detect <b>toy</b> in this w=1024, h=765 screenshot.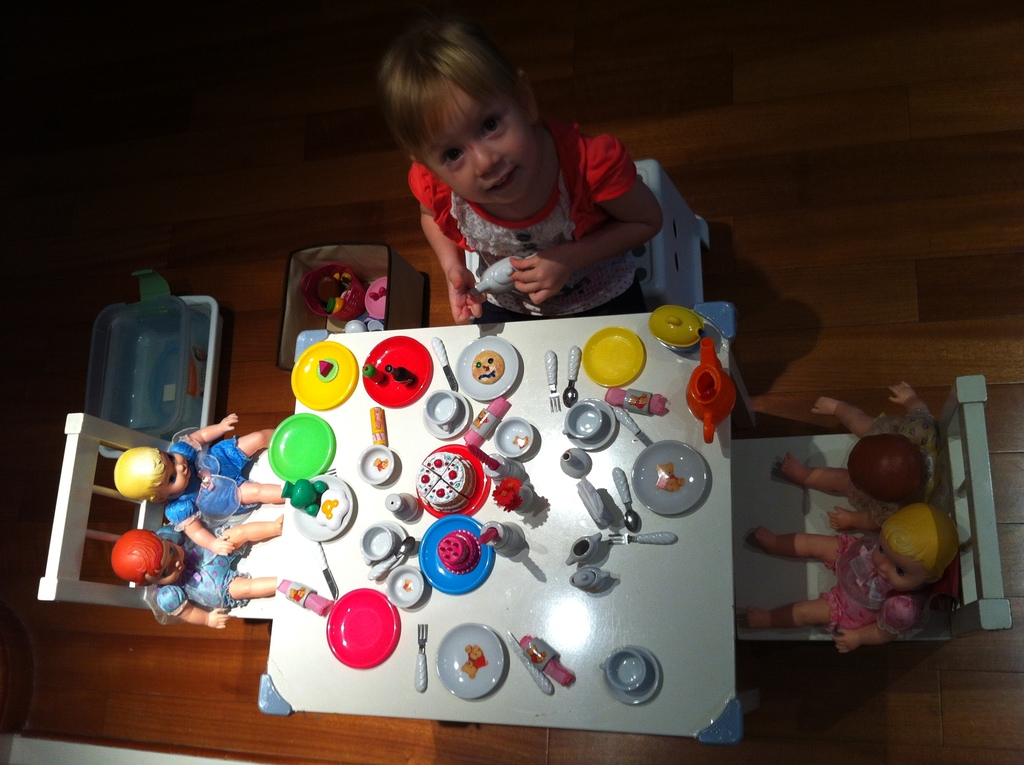
Detection: box(422, 393, 469, 442).
